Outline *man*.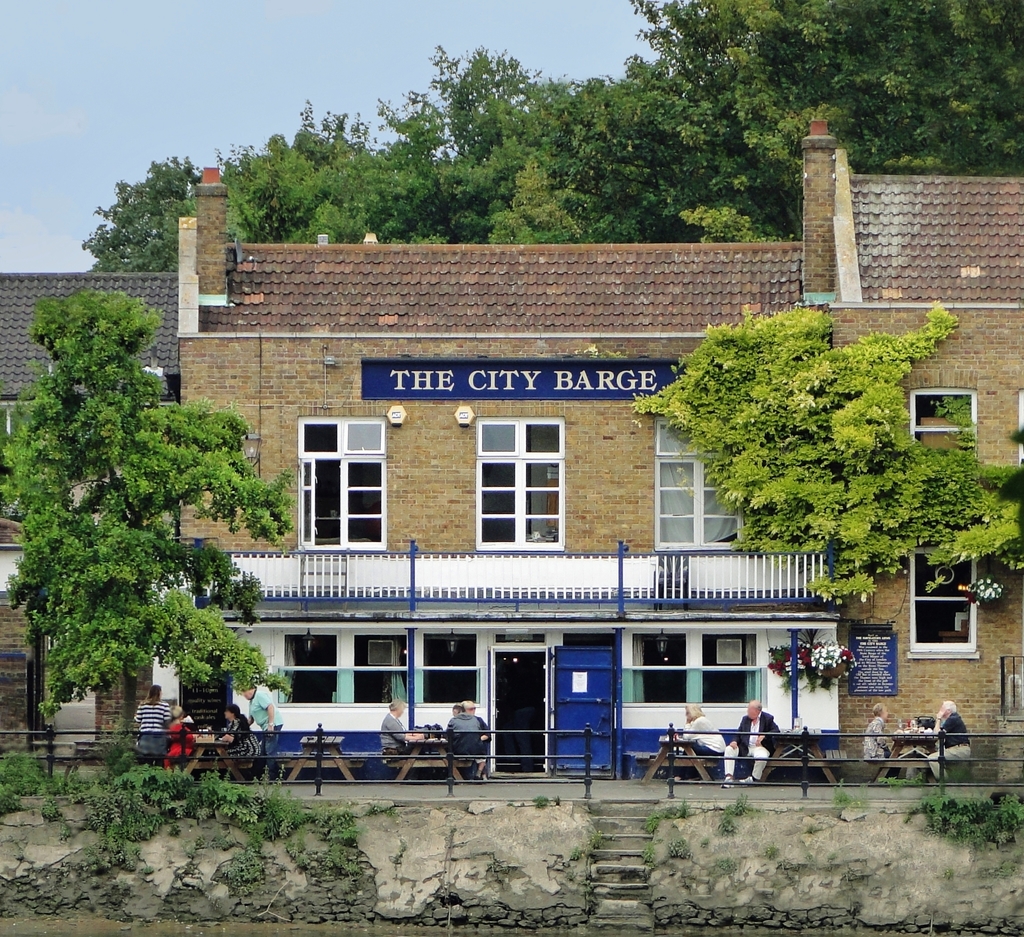
Outline: 934,701,966,781.
